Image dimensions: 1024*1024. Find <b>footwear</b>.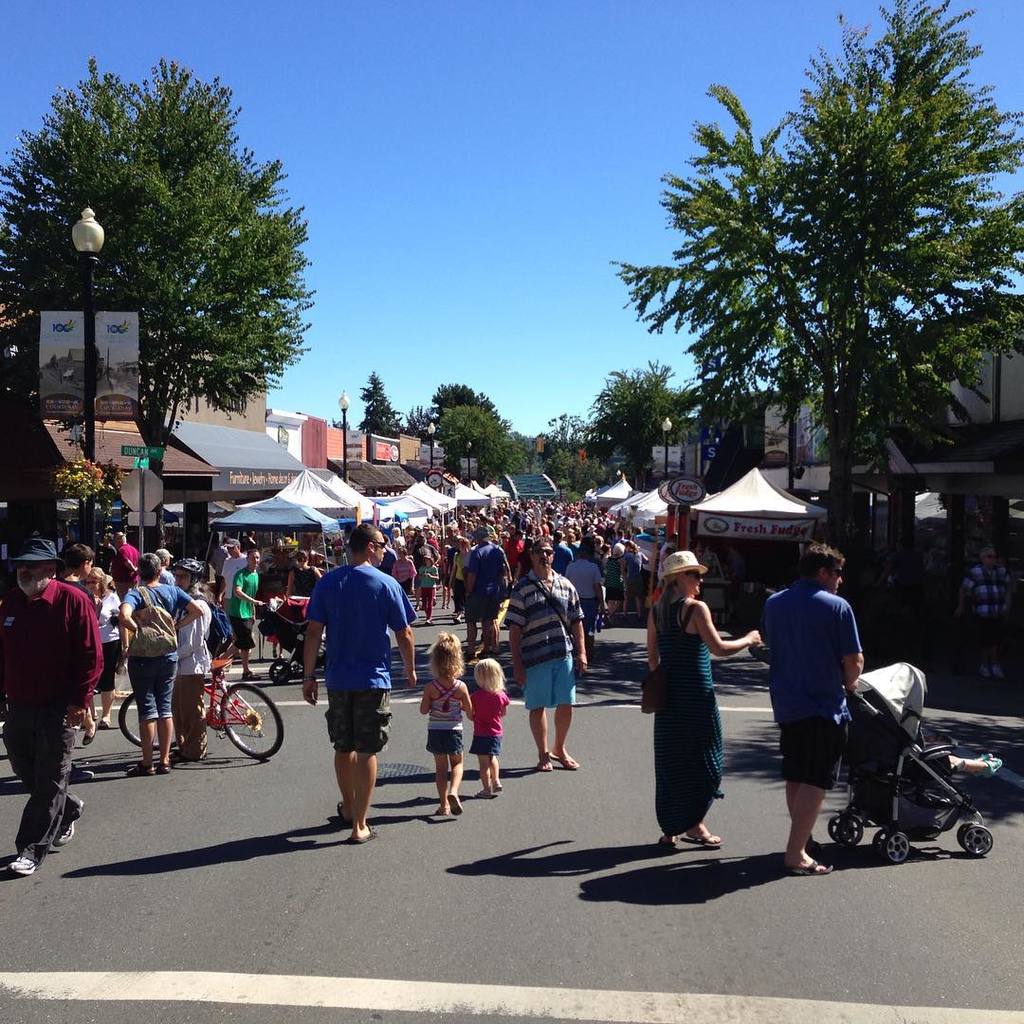
x1=478 y1=646 x2=495 y2=658.
